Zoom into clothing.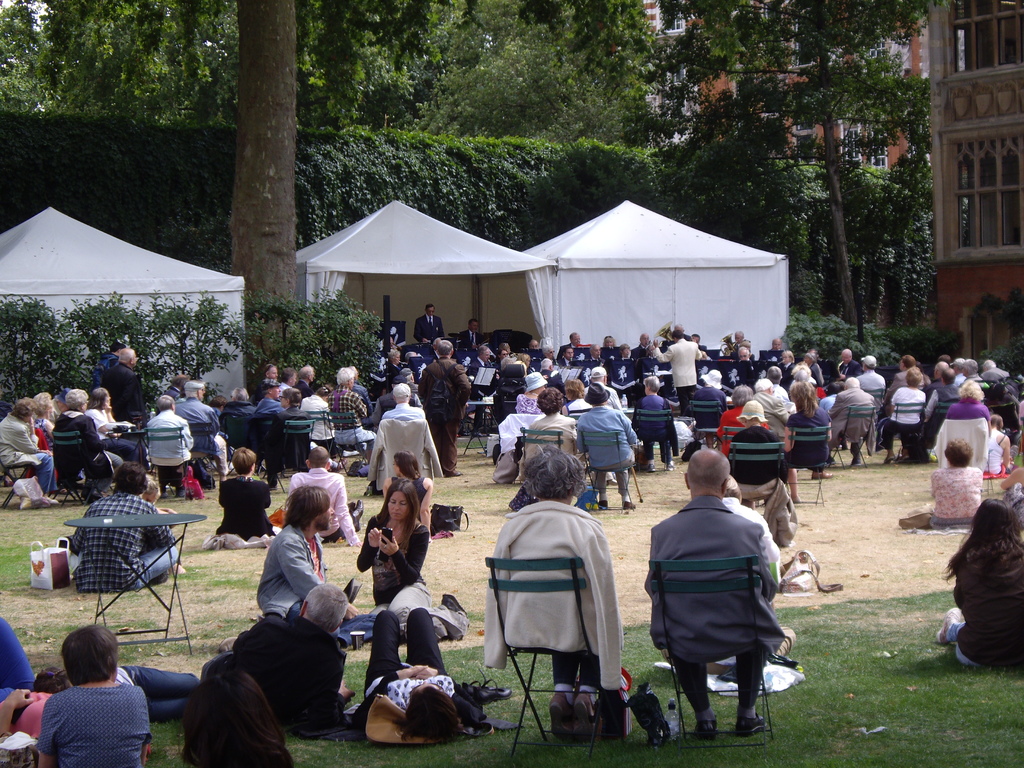
Zoom target: (608, 349, 639, 404).
